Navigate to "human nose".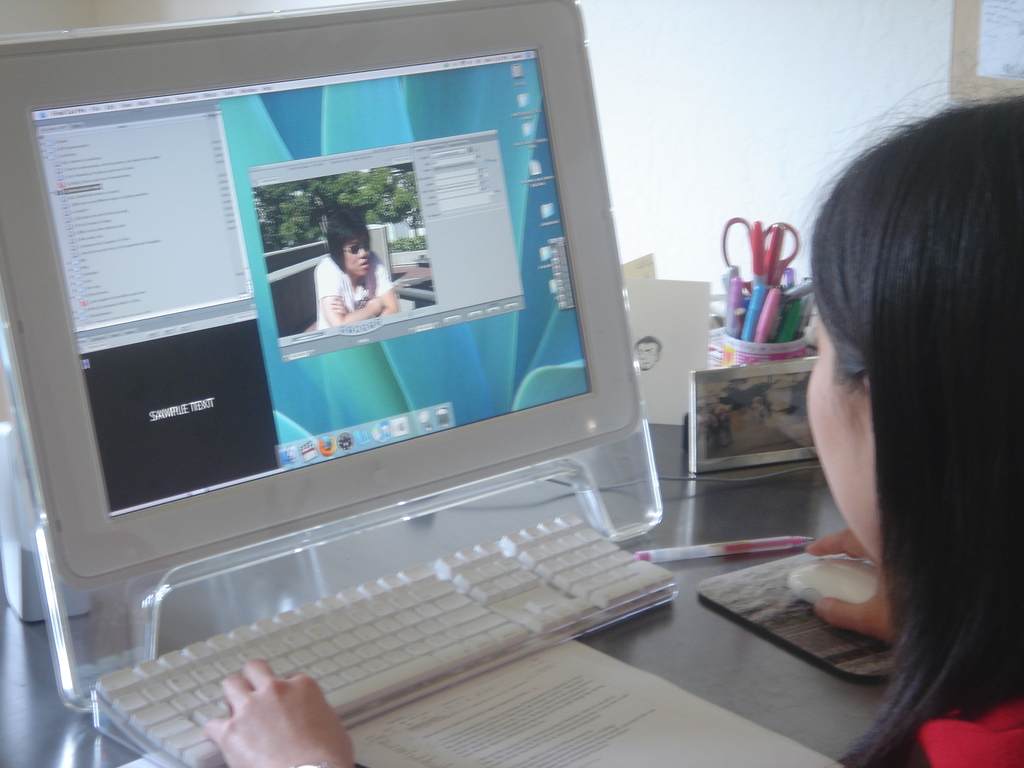
Navigation target: 355/246/370/257.
